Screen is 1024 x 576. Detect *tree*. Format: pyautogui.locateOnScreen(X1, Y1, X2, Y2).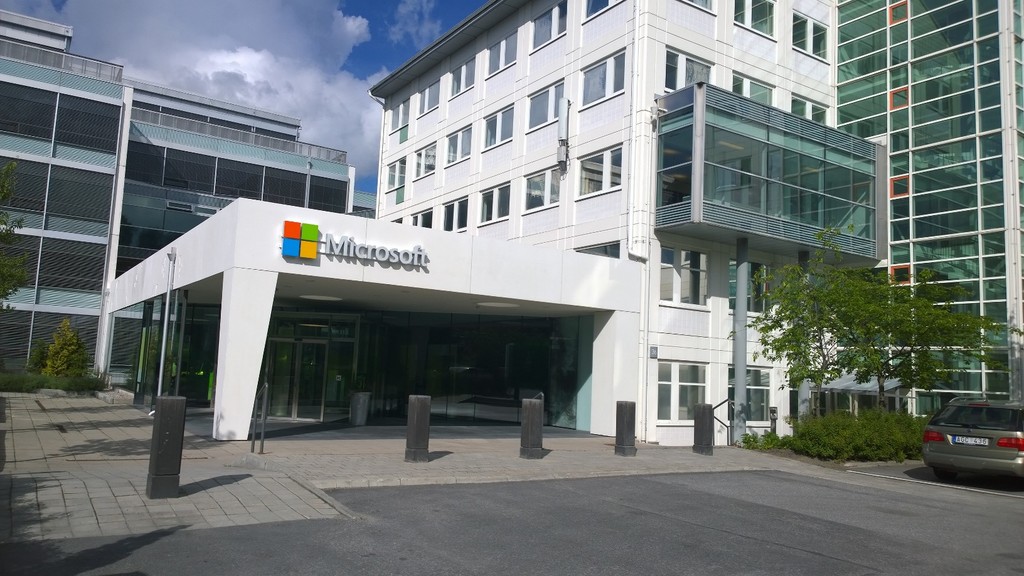
pyautogui.locateOnScreen(767, 402, 959, 460).
